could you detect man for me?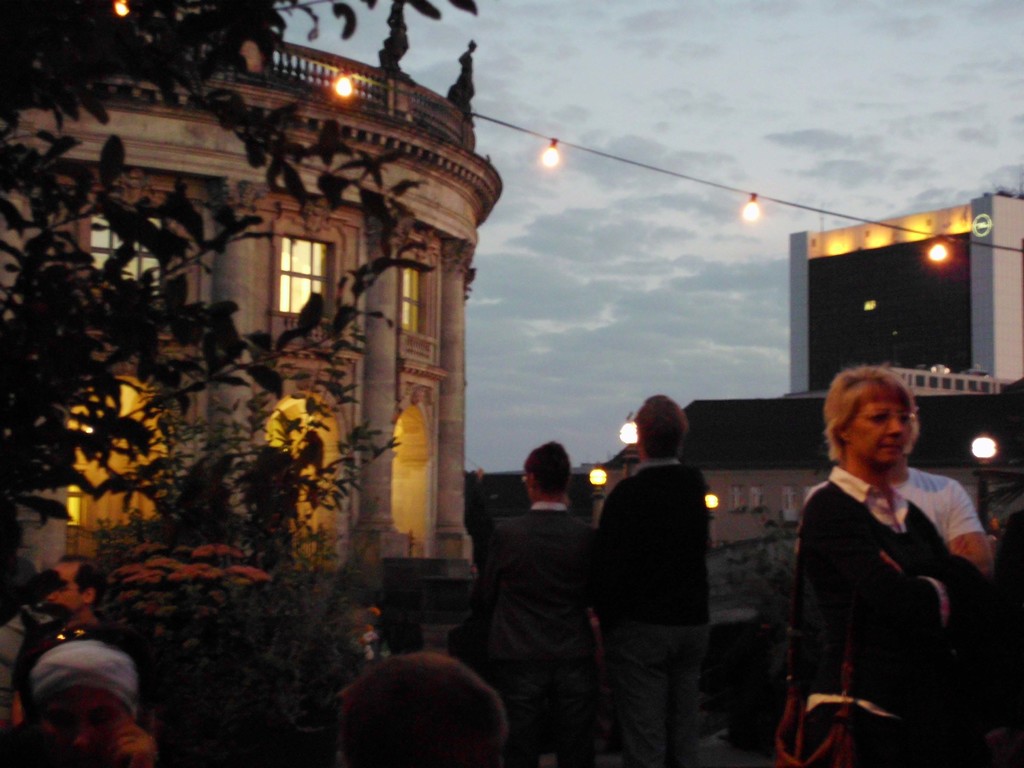
Detection result: select_region(14, 554, 121, 739).
